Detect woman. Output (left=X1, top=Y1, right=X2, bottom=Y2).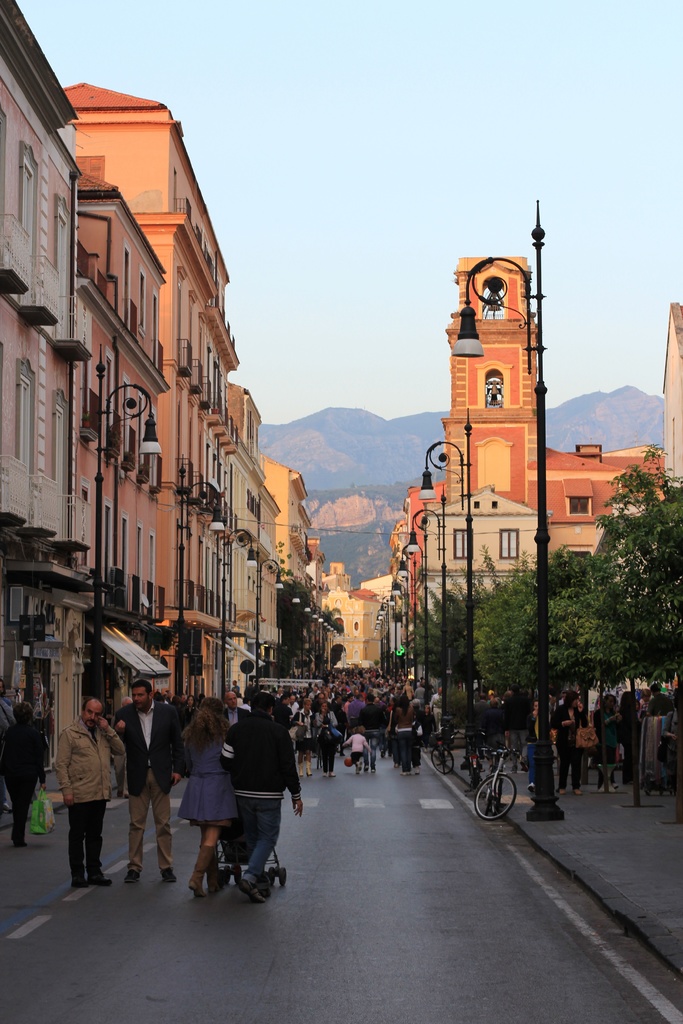
(left=388, top=692, right=419, bottom=771).
